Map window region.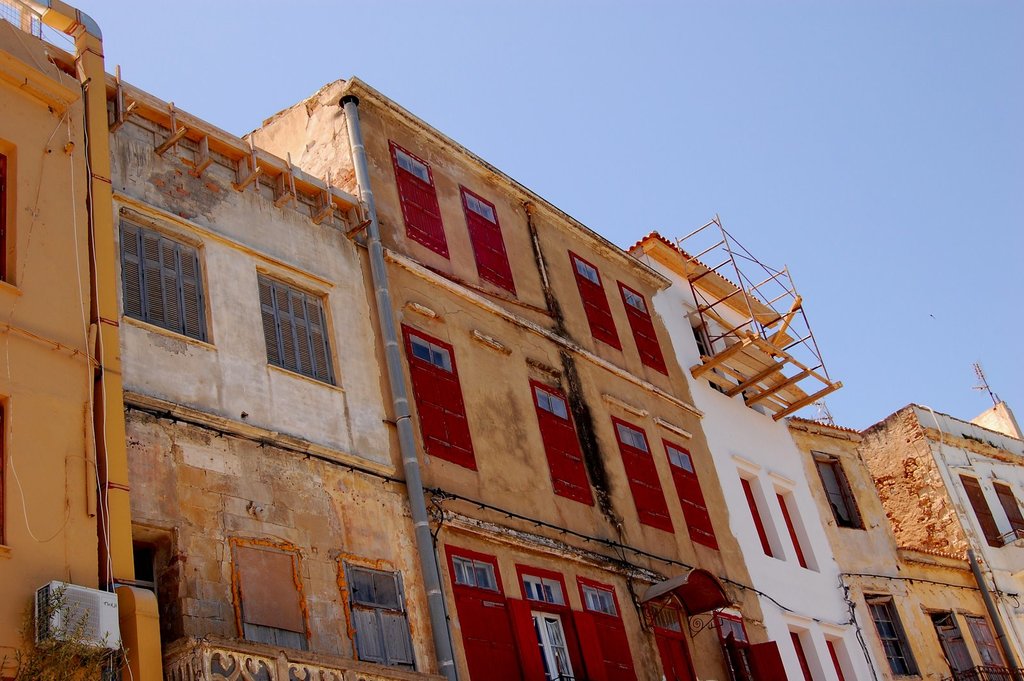
Mapped to (left=715, top=609, right=788, bottom=680).
